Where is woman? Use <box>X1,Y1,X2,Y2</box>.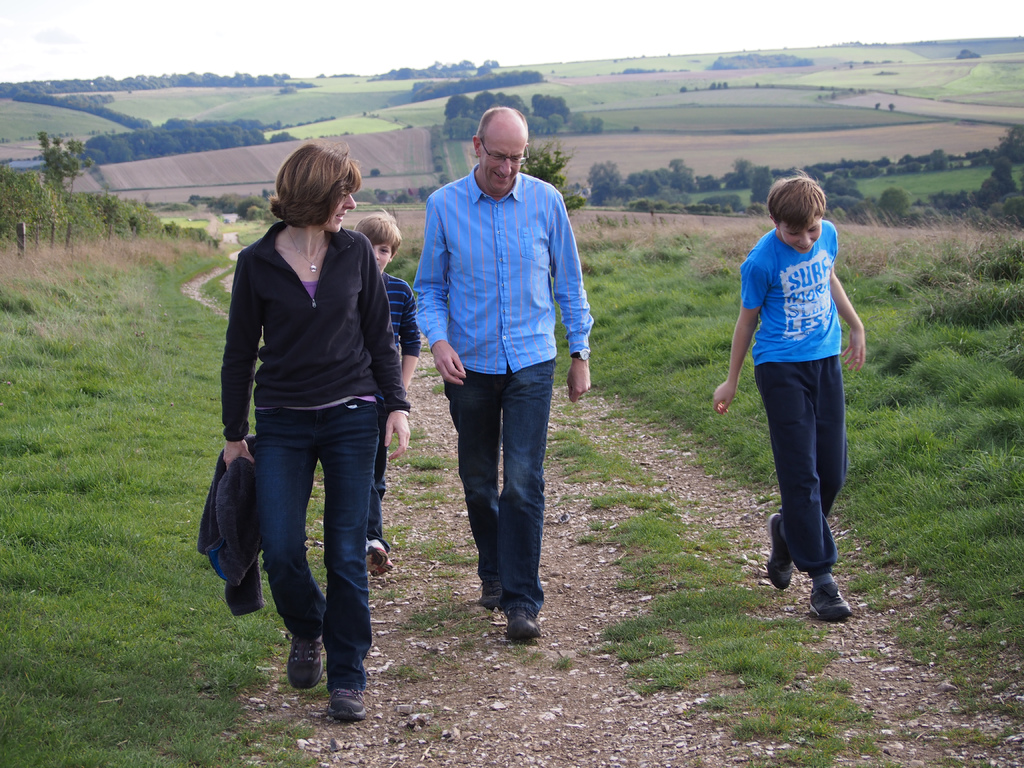
<box>216,130,415,721</box>.
